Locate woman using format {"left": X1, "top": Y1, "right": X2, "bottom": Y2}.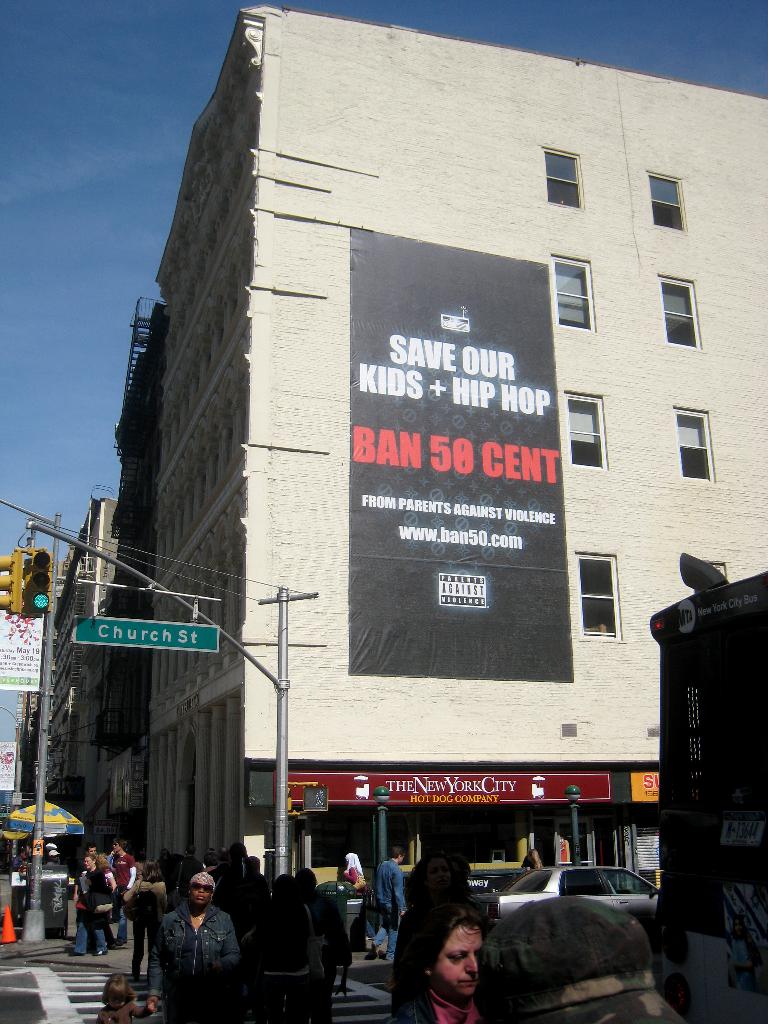
{"left": 93, "top": 854, "right": 123, "bottom": 908}.
